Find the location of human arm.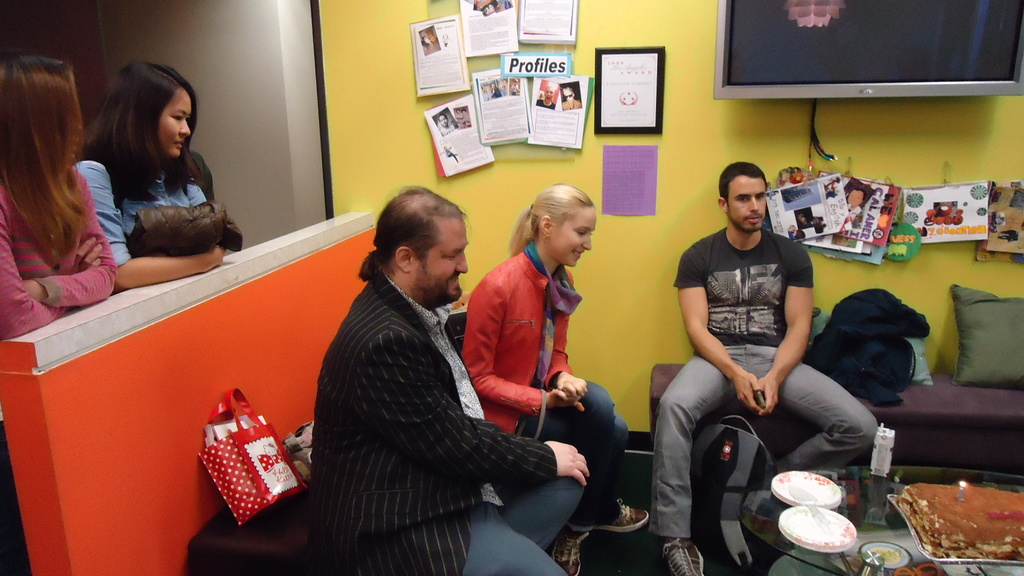
Location: box=[556, 273, 596, 398].
